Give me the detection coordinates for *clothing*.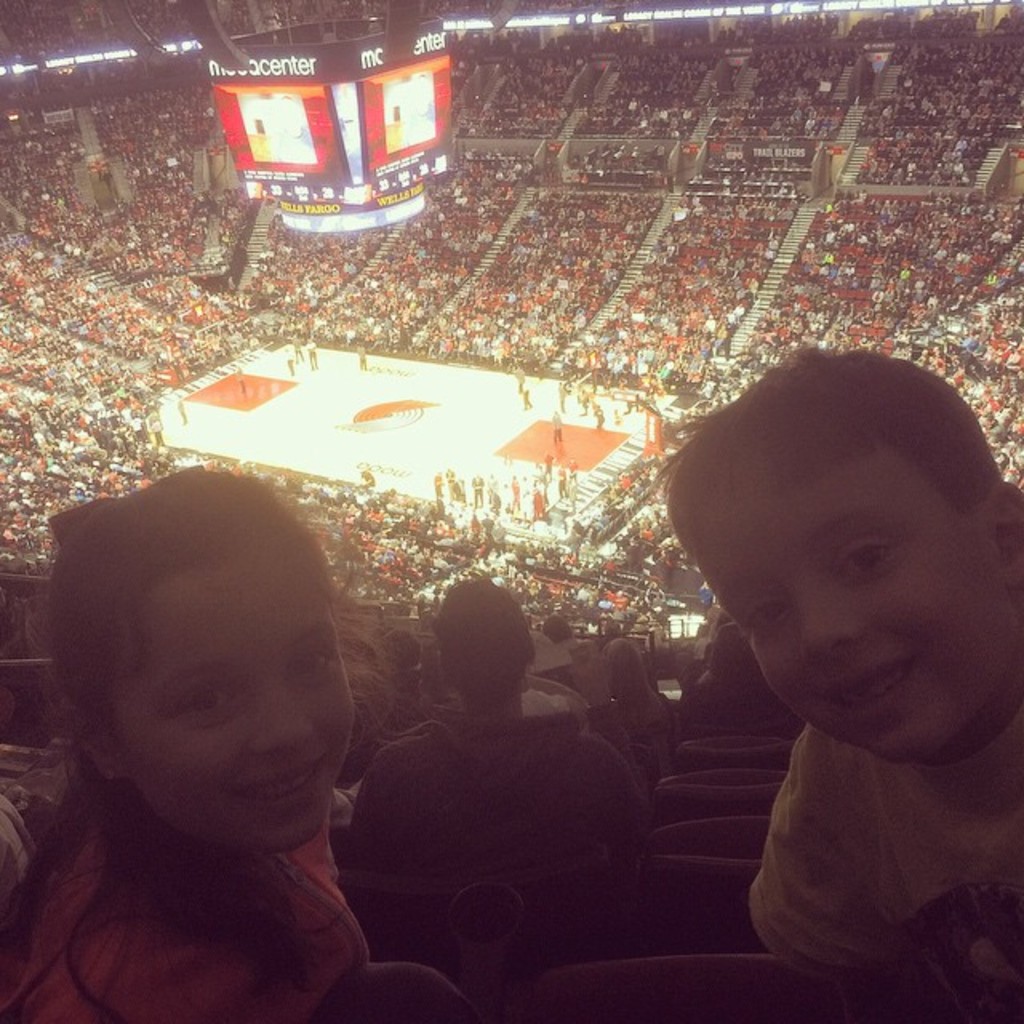
(0,741,66,803).
